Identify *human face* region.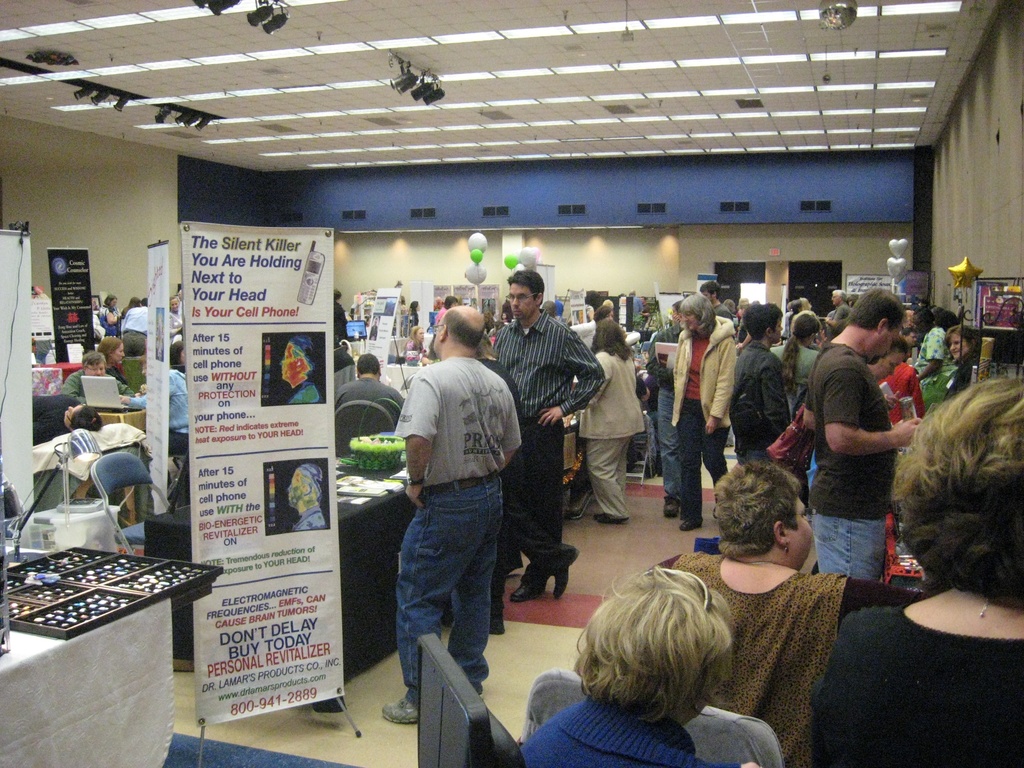
Region: 687 315 692 337.
